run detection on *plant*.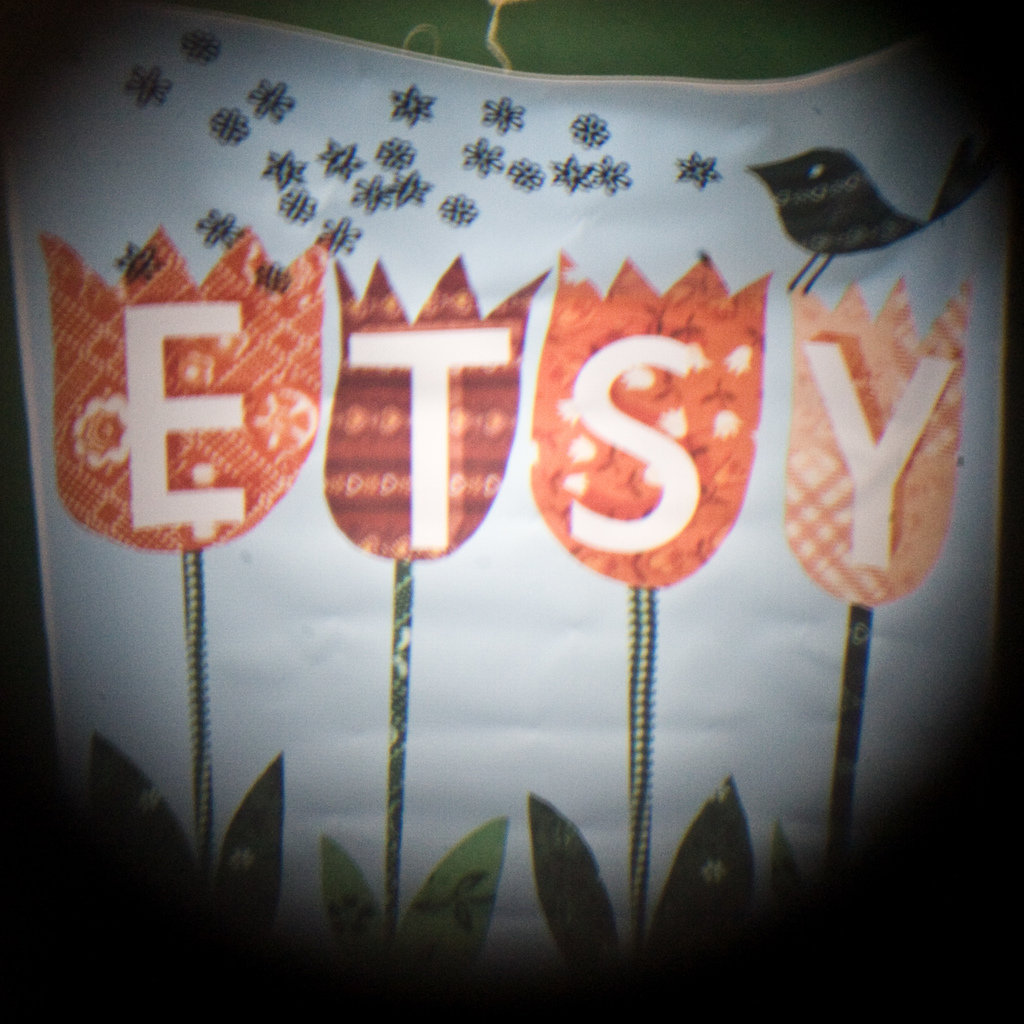
Result: 764, 275, 979, 943.
